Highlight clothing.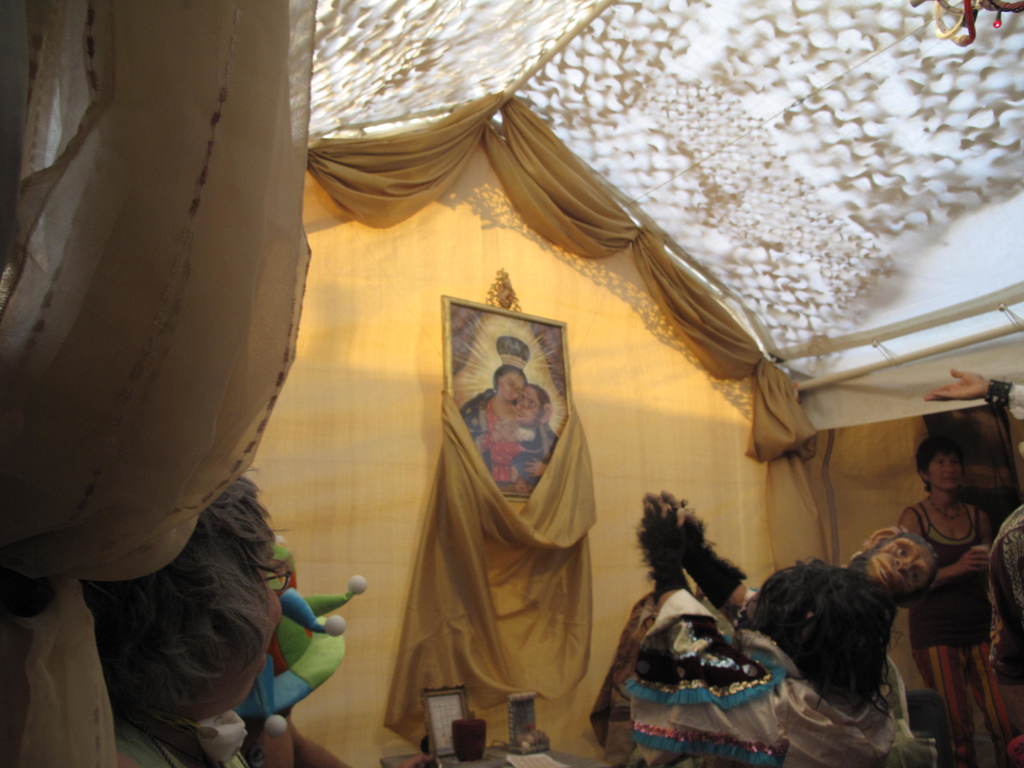
Highlighted region: locate(982, 505, 1023, 728).
